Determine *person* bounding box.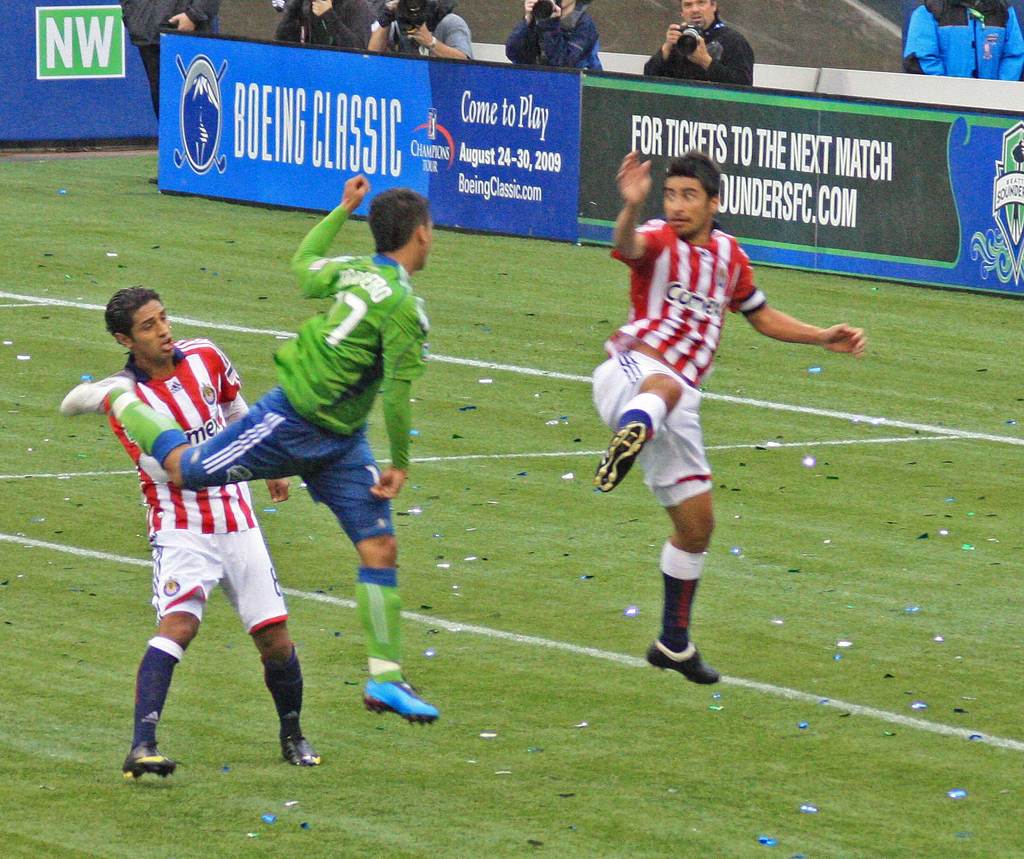
Determined: x1=502, y1=0, x2=610, y2=77.
